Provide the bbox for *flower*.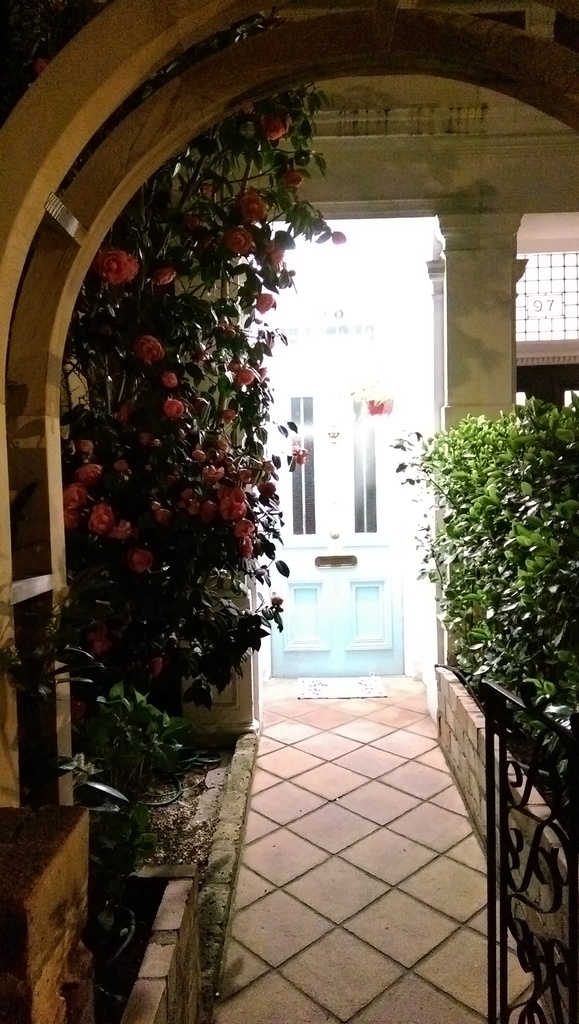
x1=152, y1=653, x2=170, y2=676.
